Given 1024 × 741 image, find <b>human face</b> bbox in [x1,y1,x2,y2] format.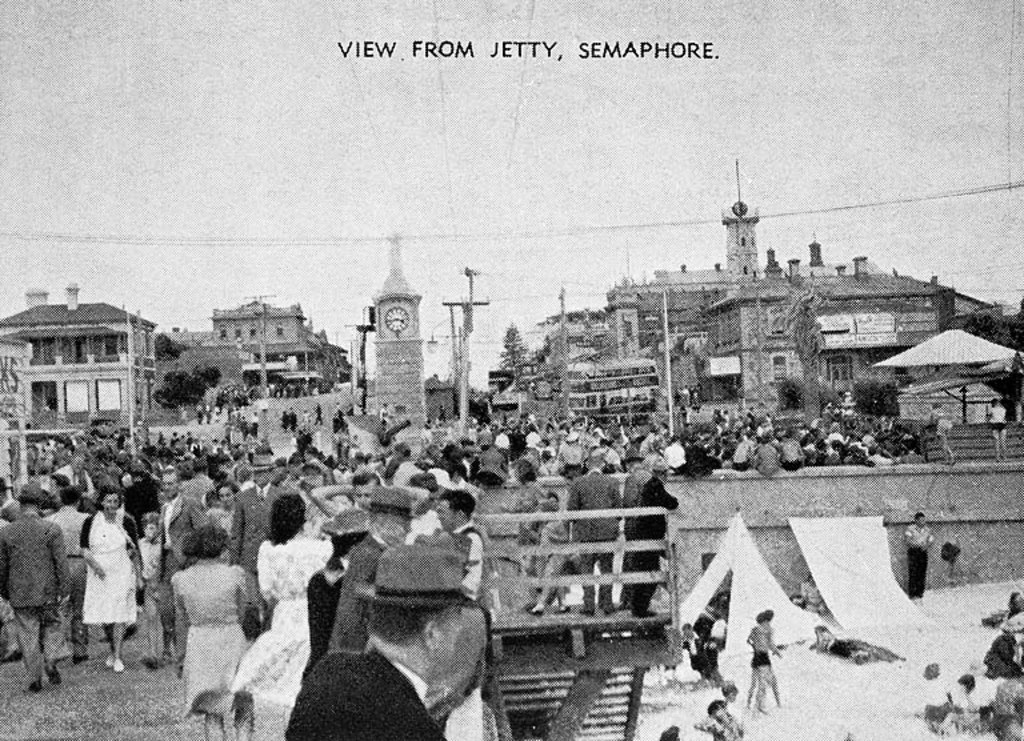
[219,486,232,505].
